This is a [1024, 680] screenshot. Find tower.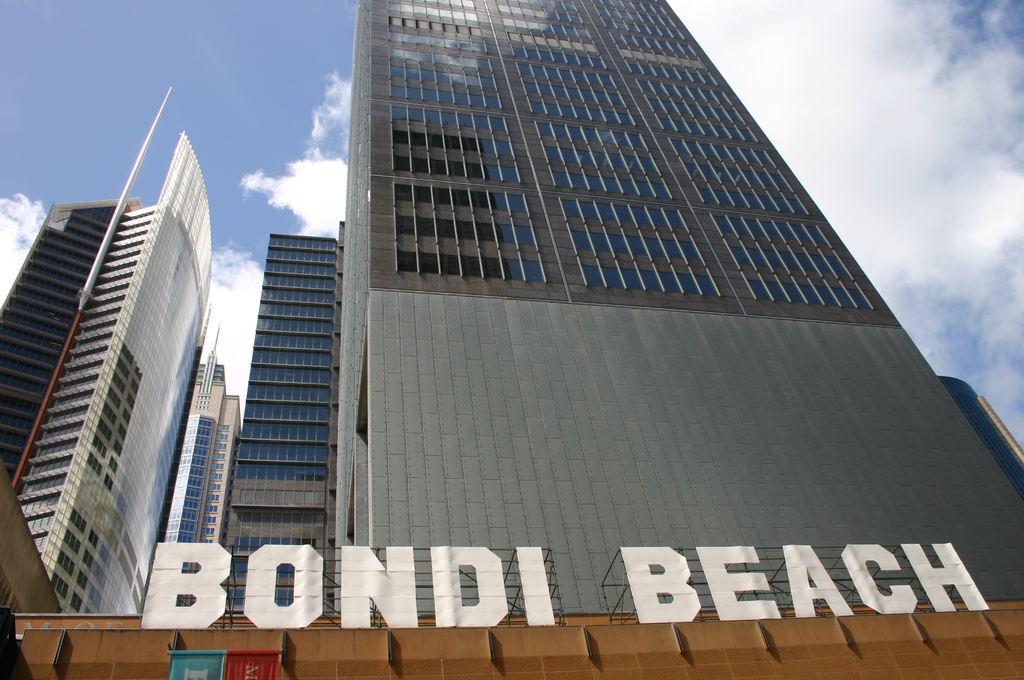
Bounding box: rect(0, 119, 211, 627).
